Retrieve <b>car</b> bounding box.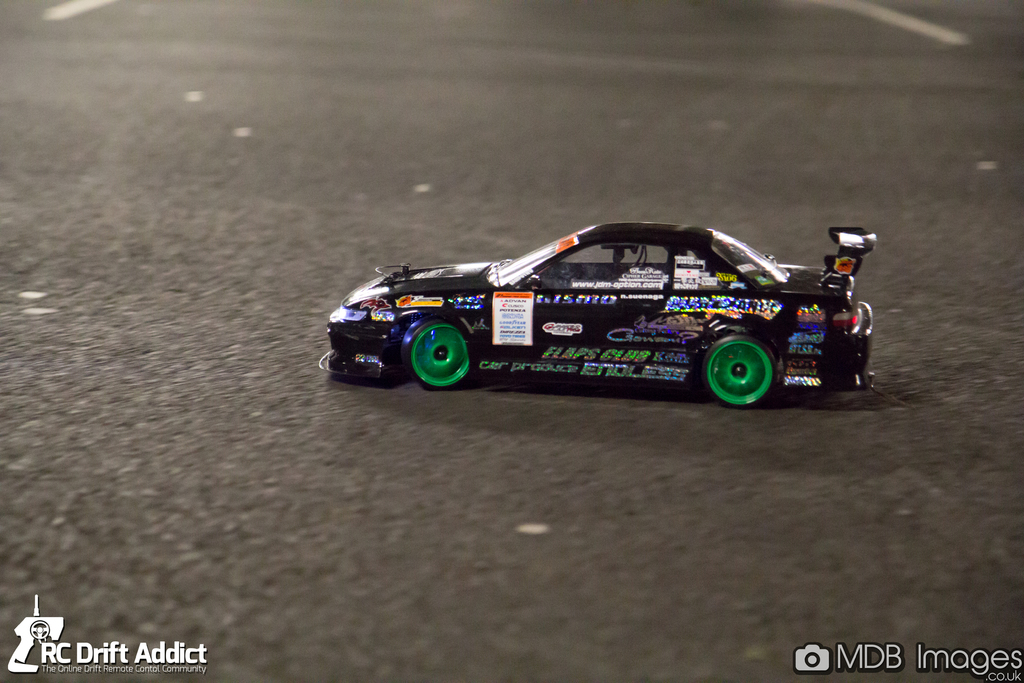
Bounding box: <region>334, 208, 884, 411</region>.
